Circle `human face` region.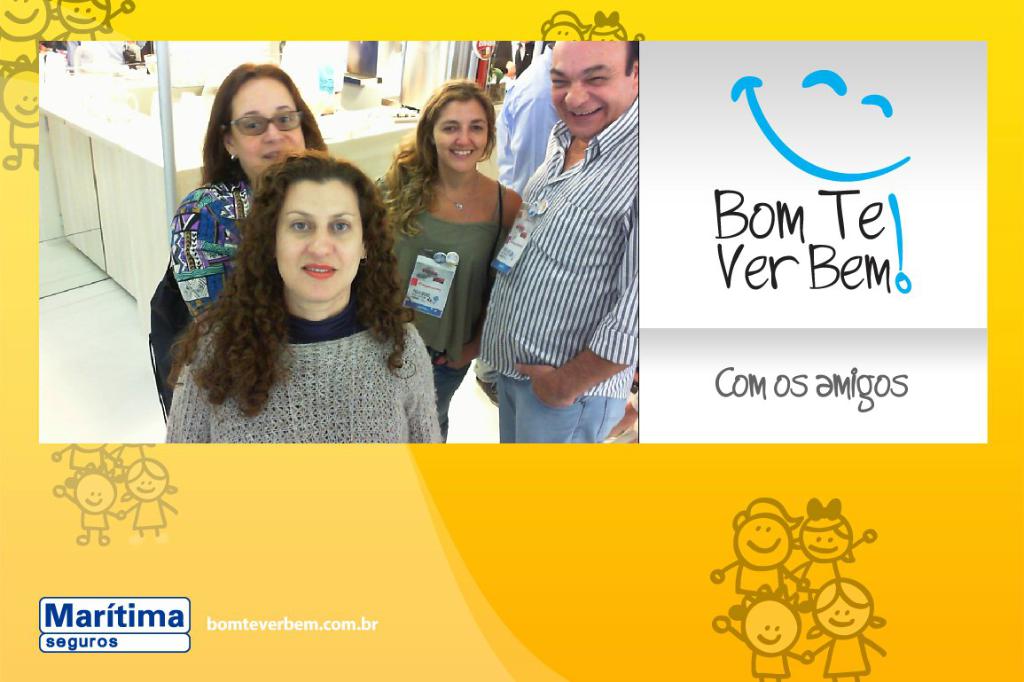
Region: (x1=273, y1=179, x2=362, y2=304).
